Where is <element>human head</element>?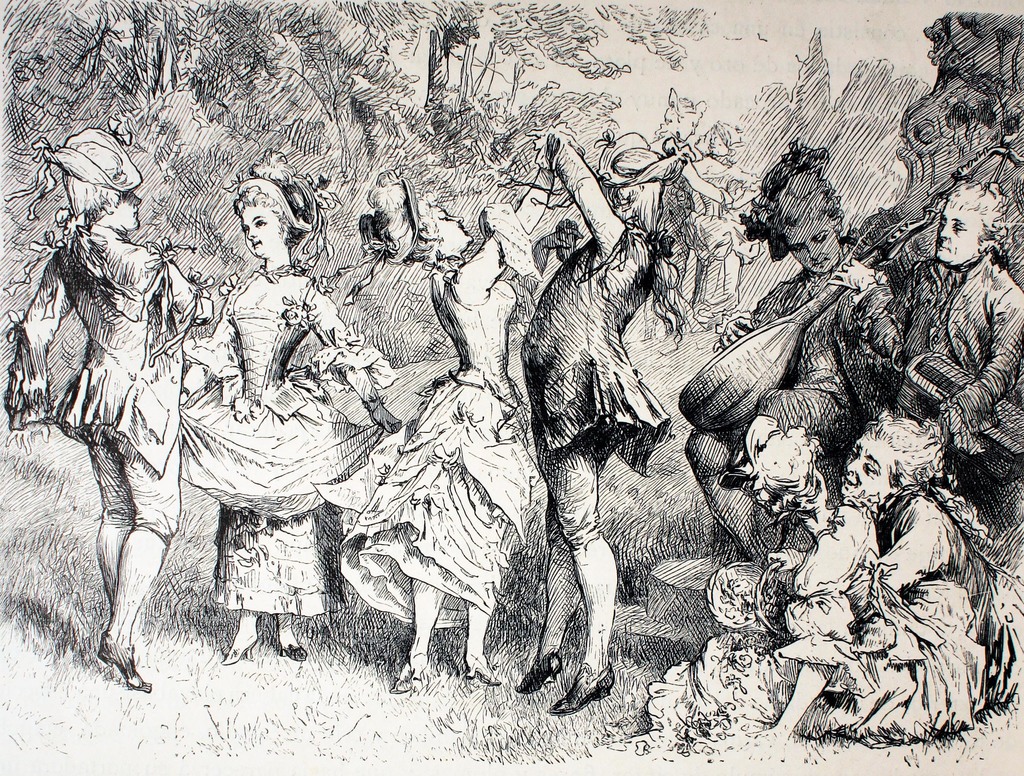
[left=221, top=166, right=307, bottom=267].
